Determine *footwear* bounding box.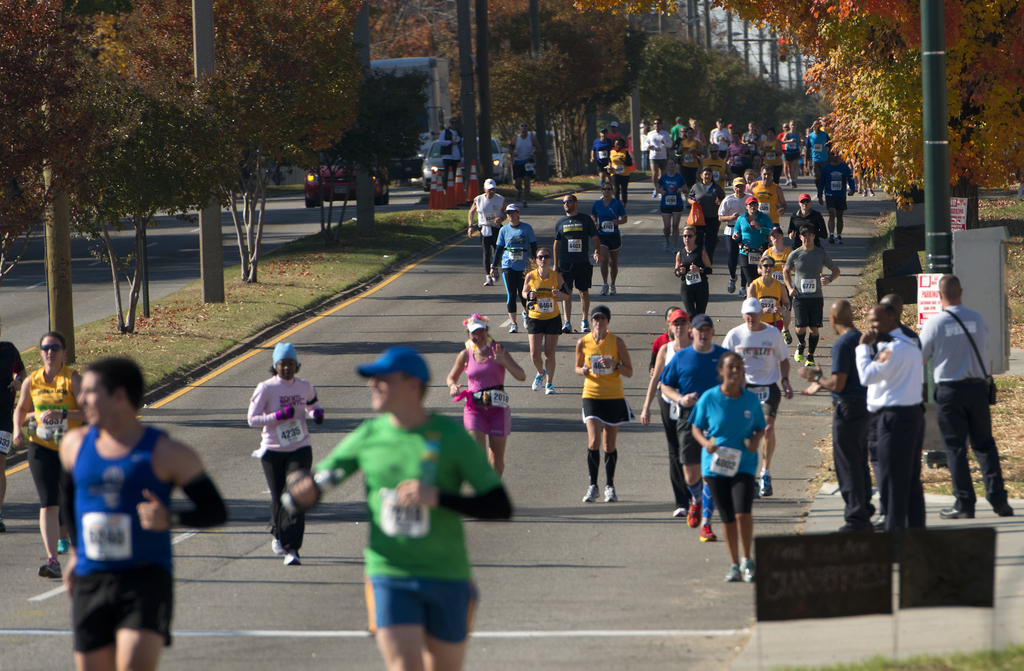
Determined: [742,557,755,585].
